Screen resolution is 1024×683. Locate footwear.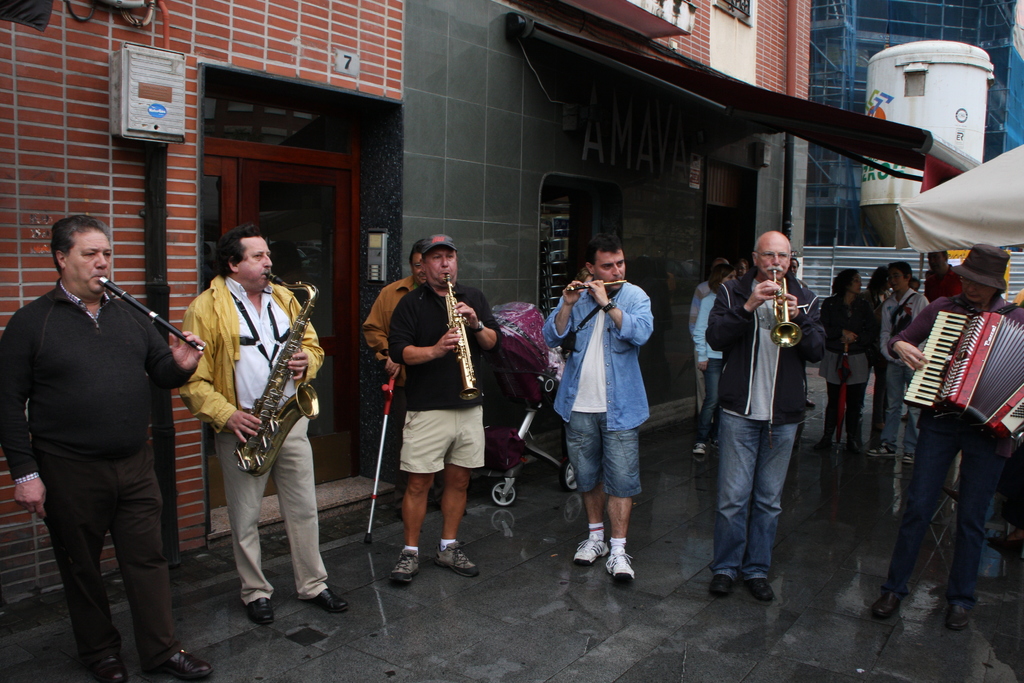
(left=300, top=588, right=347, bottom=619).
